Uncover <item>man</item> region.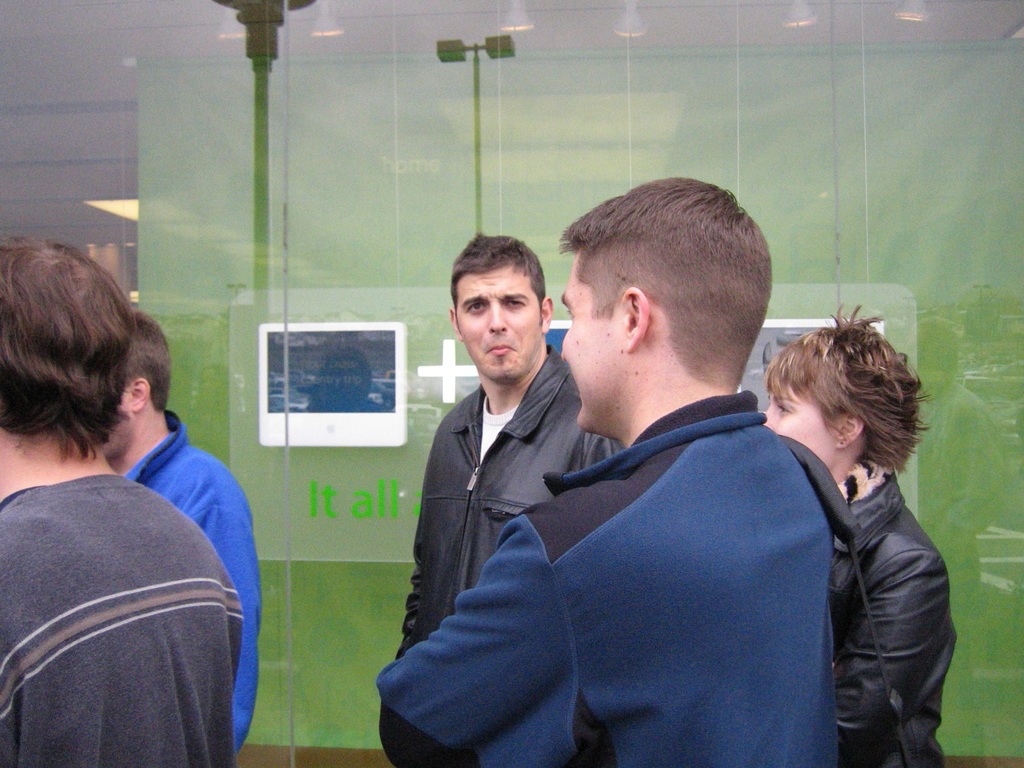
Uncovered: <region>96, 299, 270, 767</region>.
